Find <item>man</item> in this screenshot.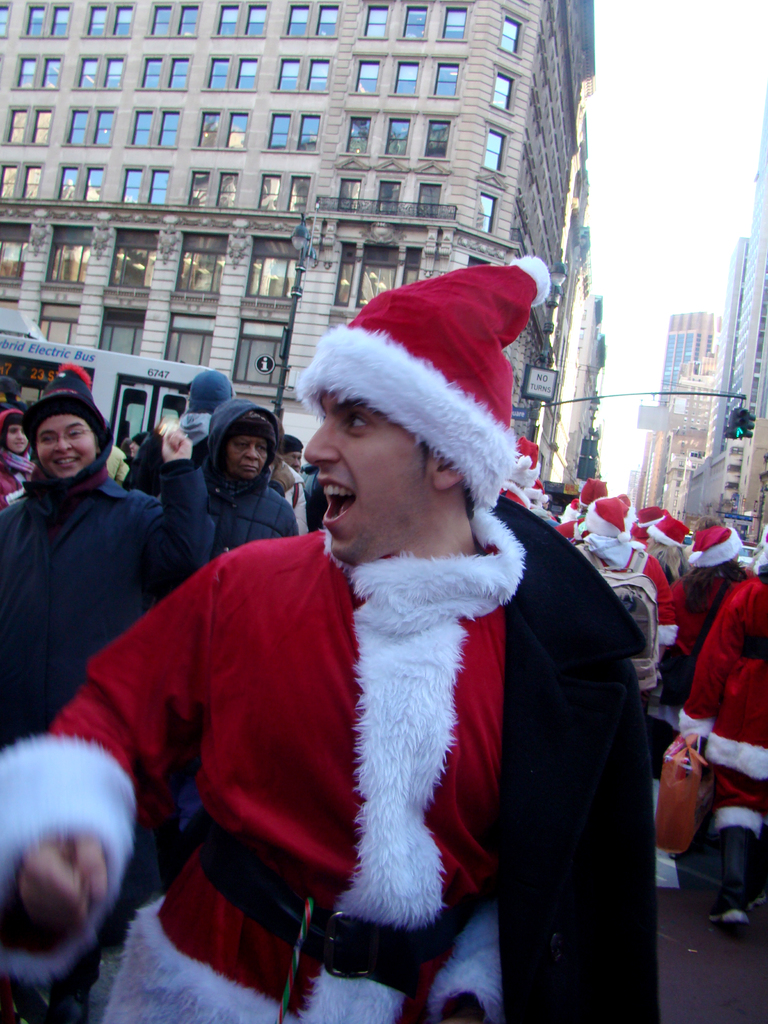
The bounding box for <item>man</item> is locate(113, 268, 598, 1023).
